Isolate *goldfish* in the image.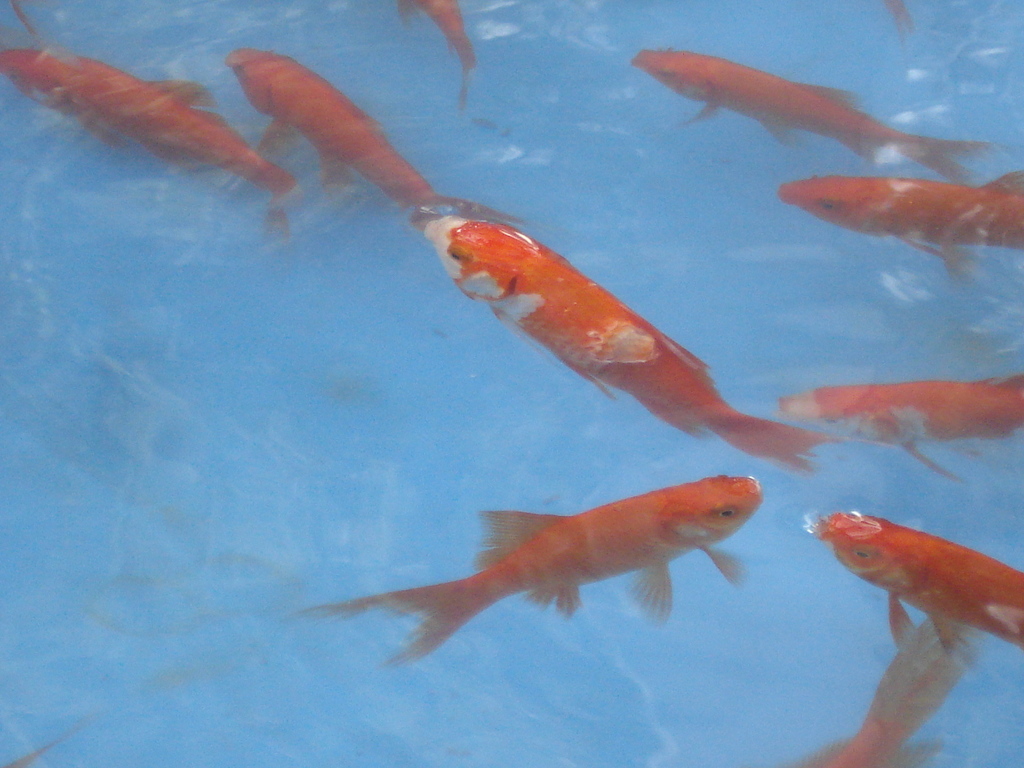
Isolated region: Rect(785, 371, 1023, 482).
